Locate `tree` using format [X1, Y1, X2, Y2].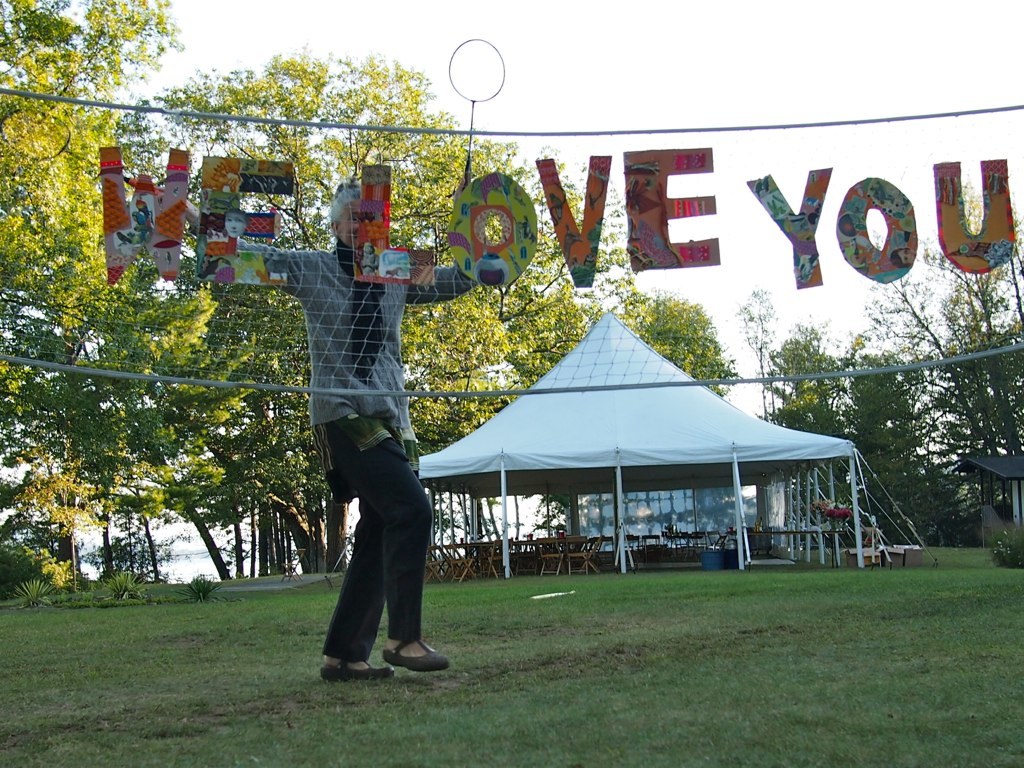
[171, 51, 587, 539].
